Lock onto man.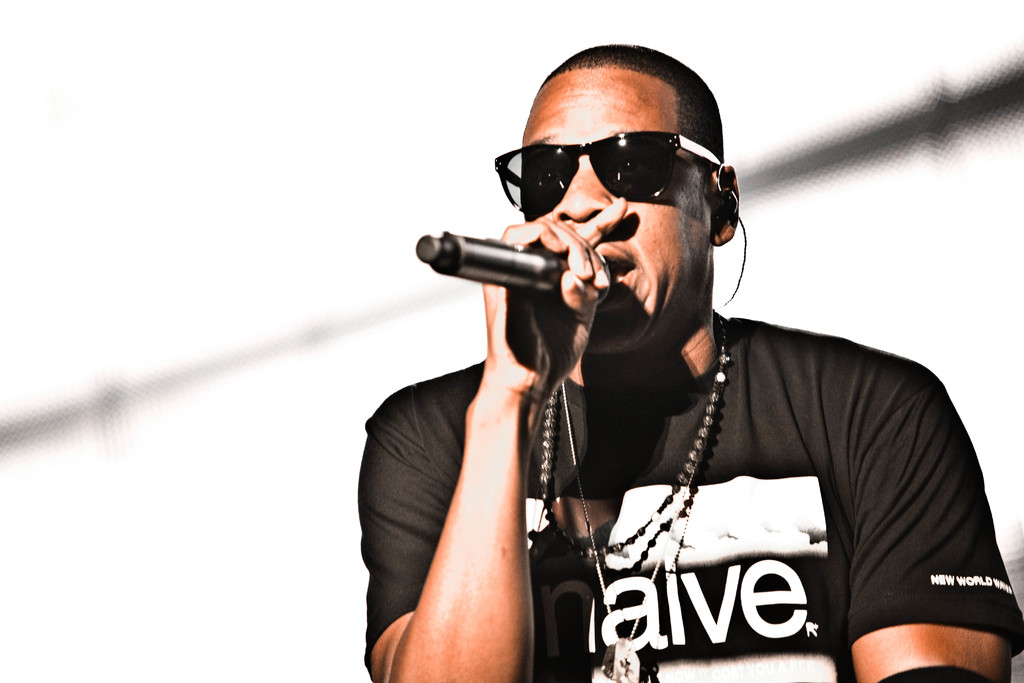
Locked: BBox(355, 46, 1023, 682).
